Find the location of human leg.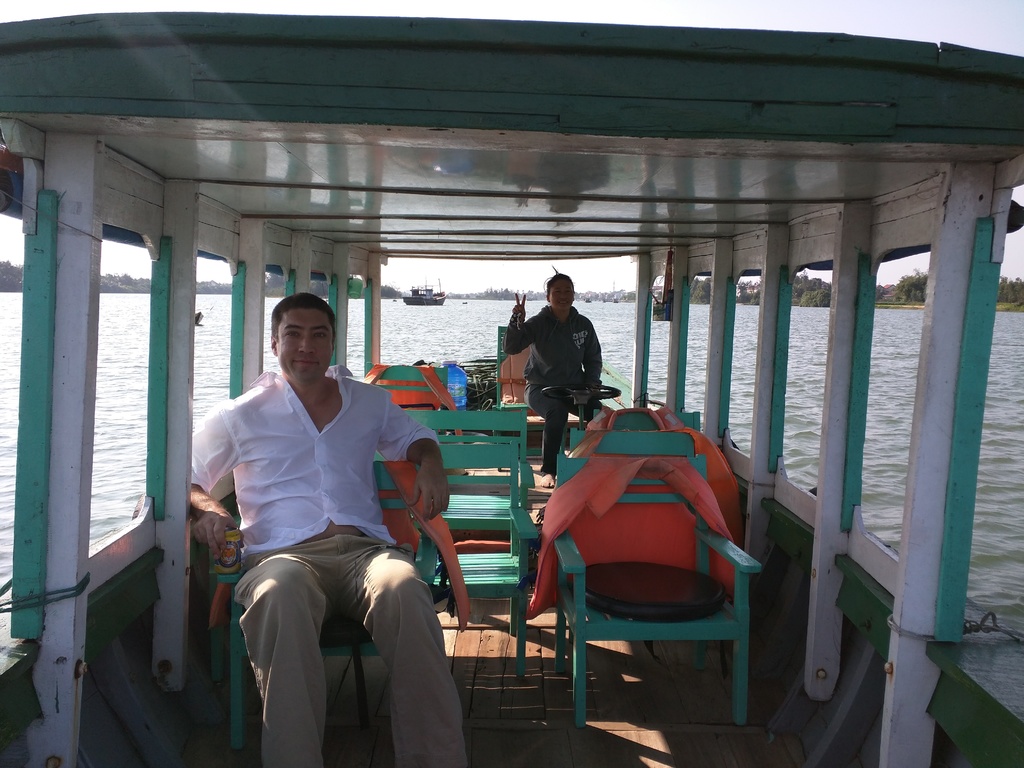
Location: crop(527, 385, 568, 487).
